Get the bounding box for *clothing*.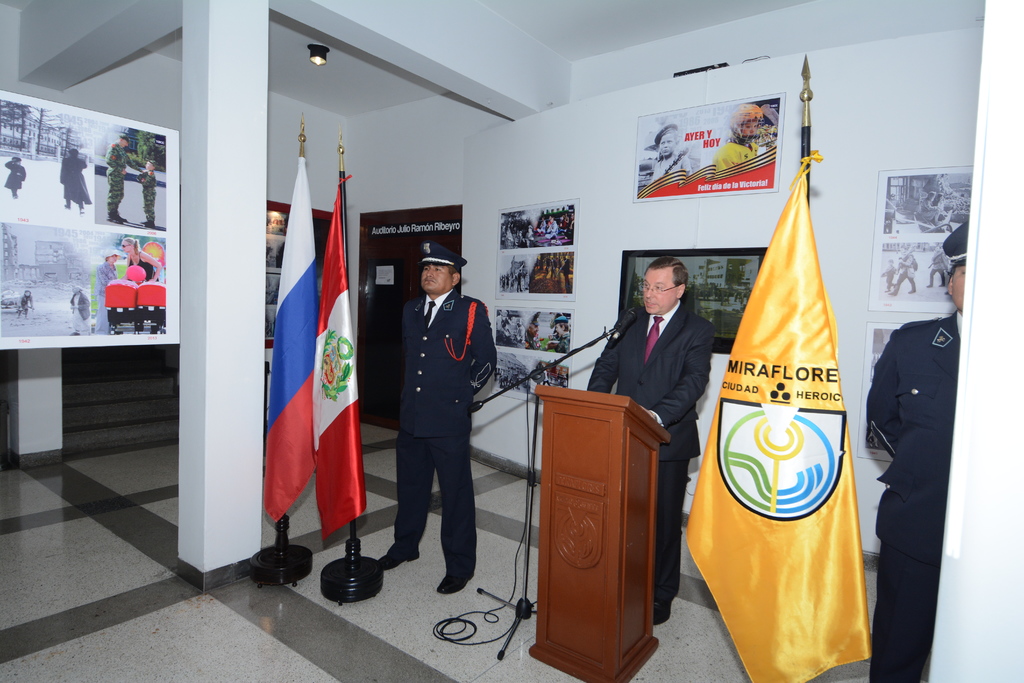
383 256 501 550.
